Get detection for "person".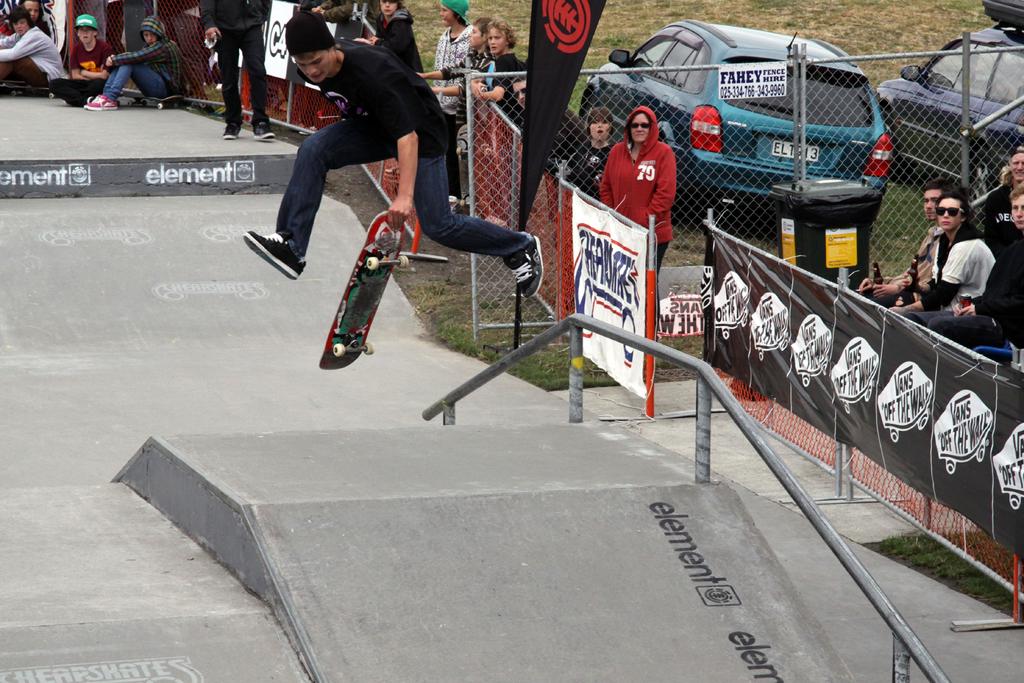
Detection: bbox(301, 42, 524, 393).
